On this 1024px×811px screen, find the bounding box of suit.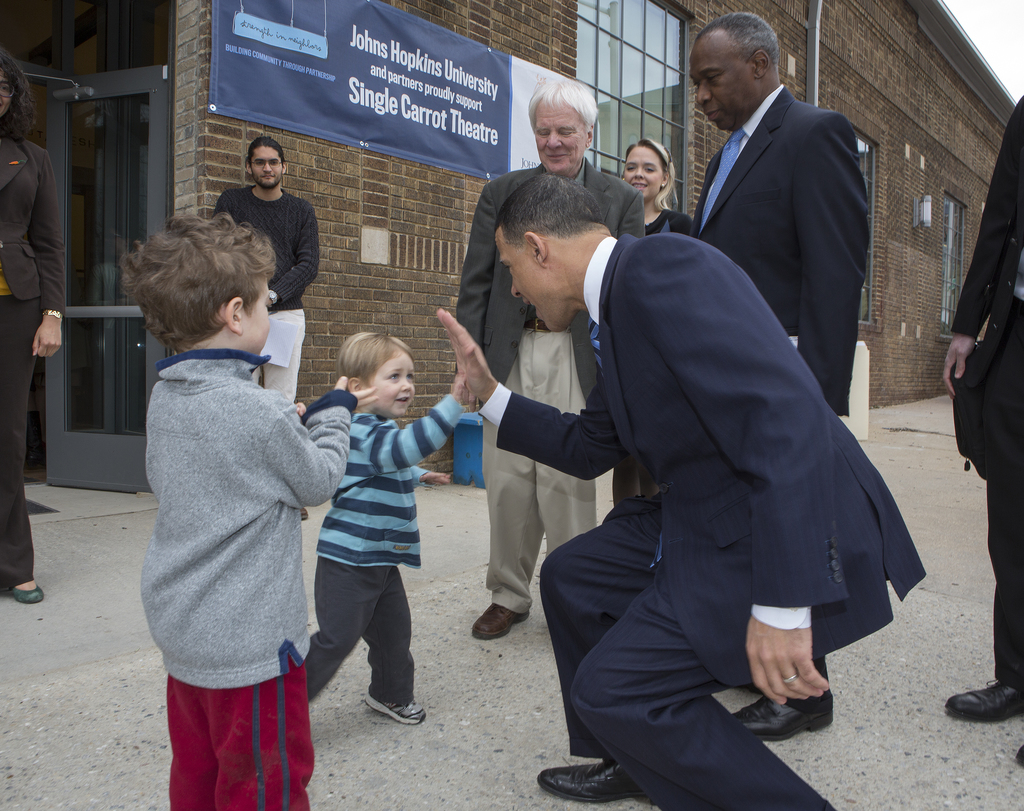
Bounding box: box(470, 172, 927, 746).
